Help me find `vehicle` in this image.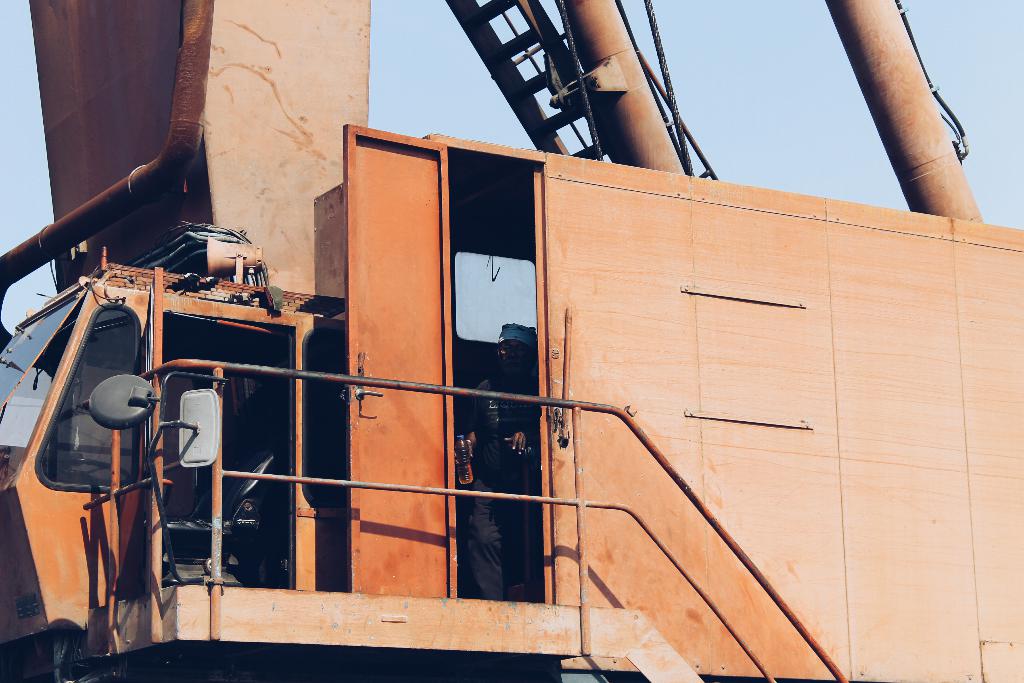
Found it: [0, 0, 1023, 682].
